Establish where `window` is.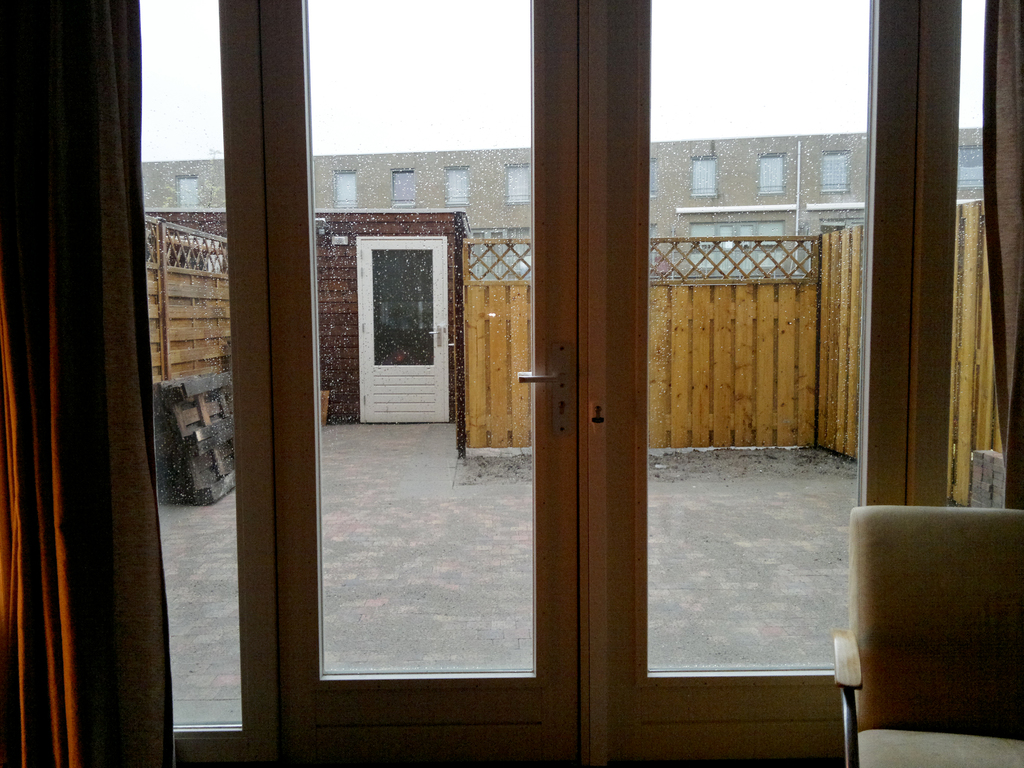
Established at (x1=467, y1=227, x2=532, y2=280).
